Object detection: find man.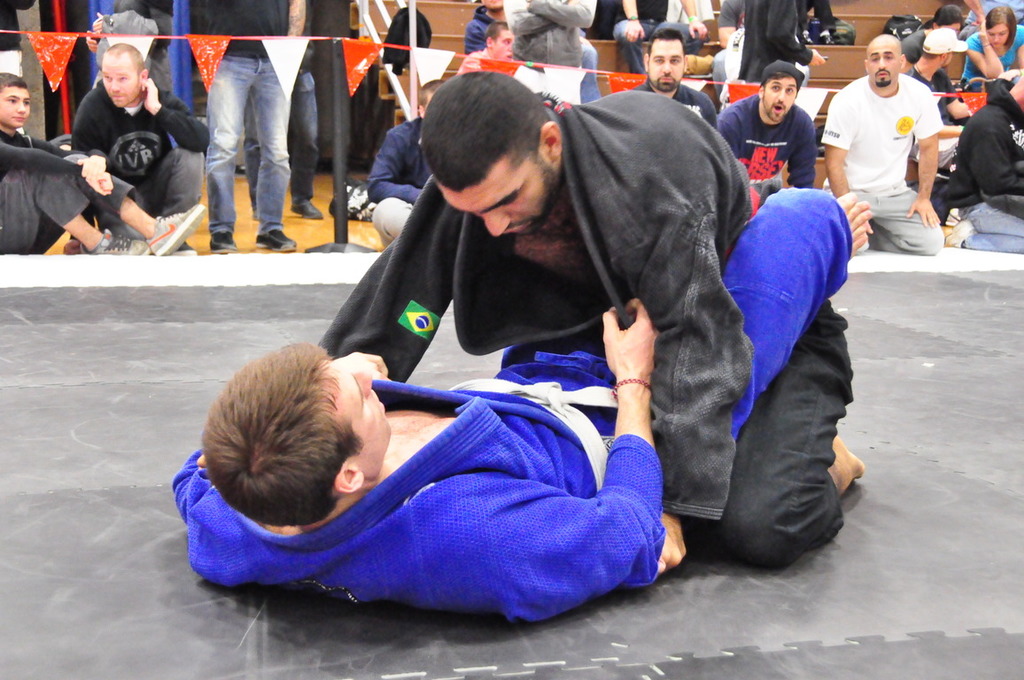
192 66 885 582.
